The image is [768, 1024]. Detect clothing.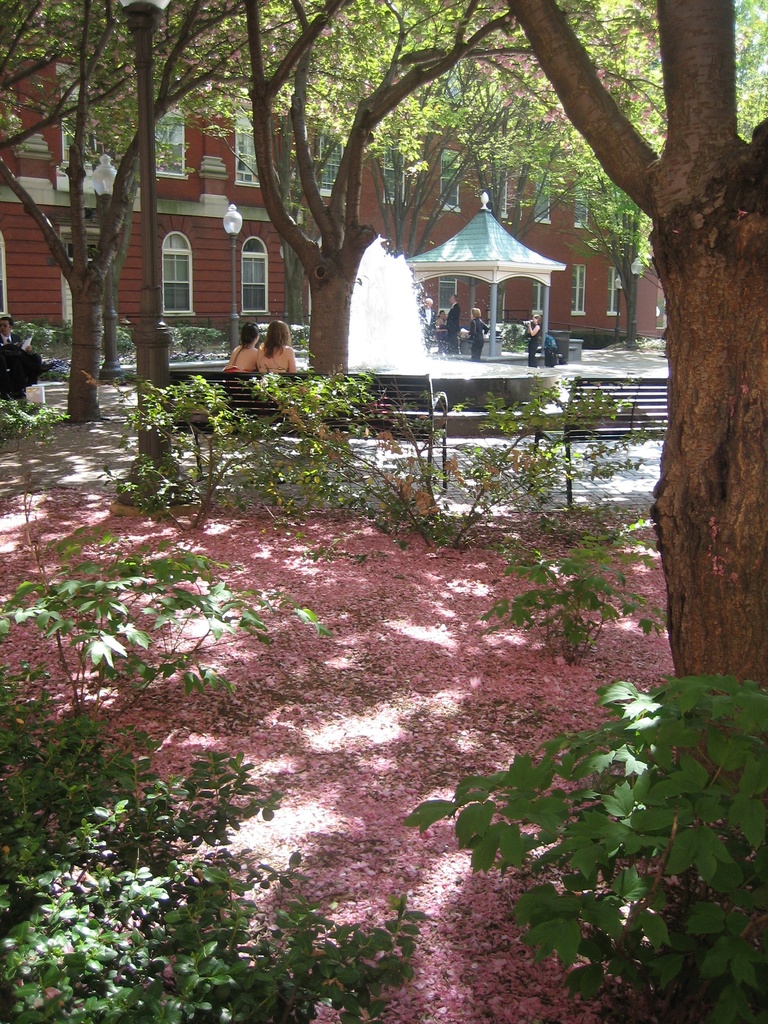
Detection: bbox=[445, 302, 461, 363].
